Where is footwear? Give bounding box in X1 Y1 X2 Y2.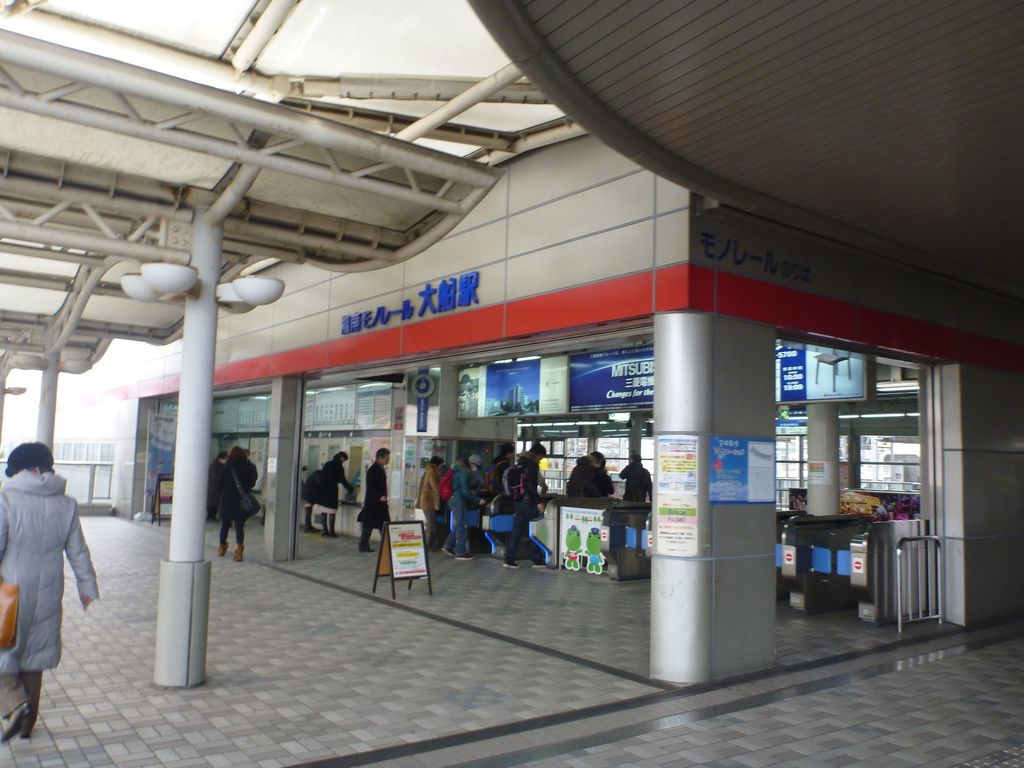
323 532 330 535.
